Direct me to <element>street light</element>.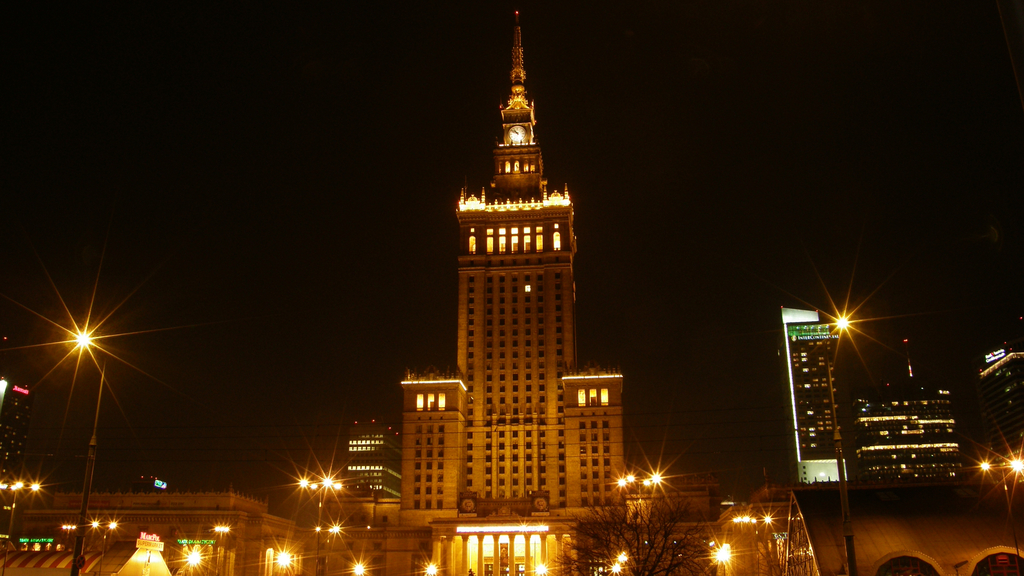
Direction: (x1=84, y1=510, x2=119, y2=572).
